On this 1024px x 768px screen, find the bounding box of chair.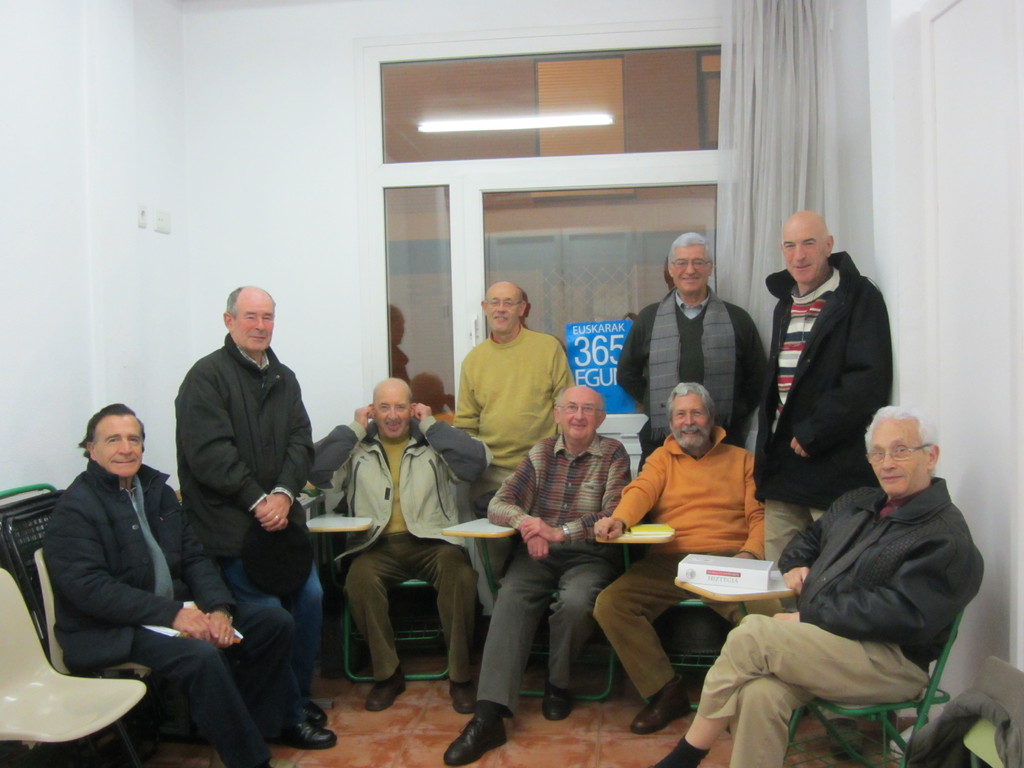
Bounding box: box(34, 546, 207, 767).
